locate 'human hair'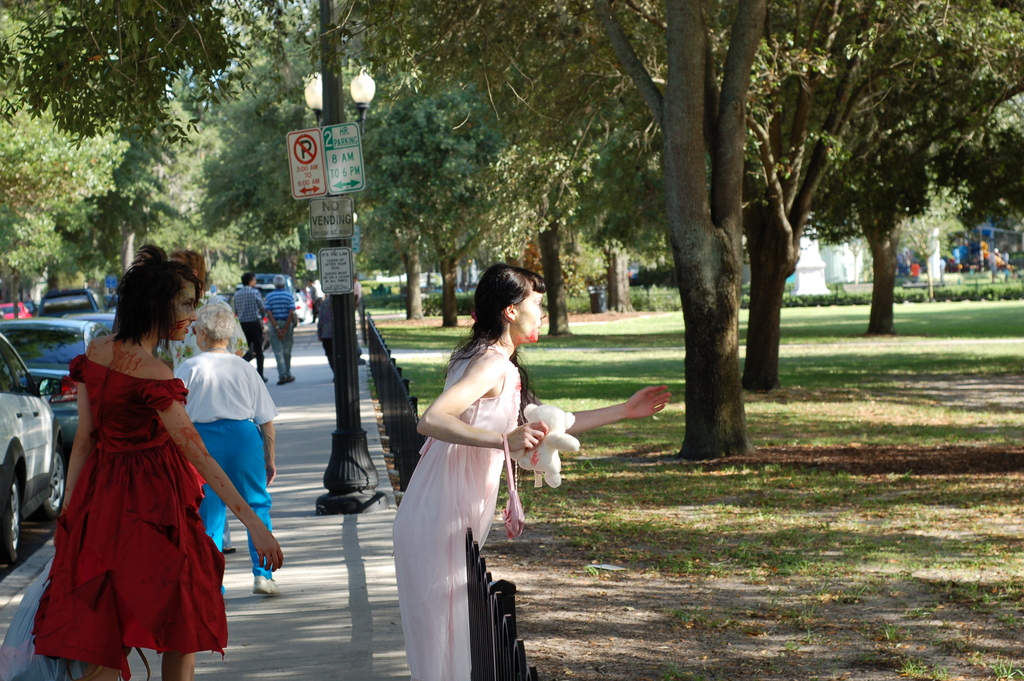
139, 242, 168, 262
